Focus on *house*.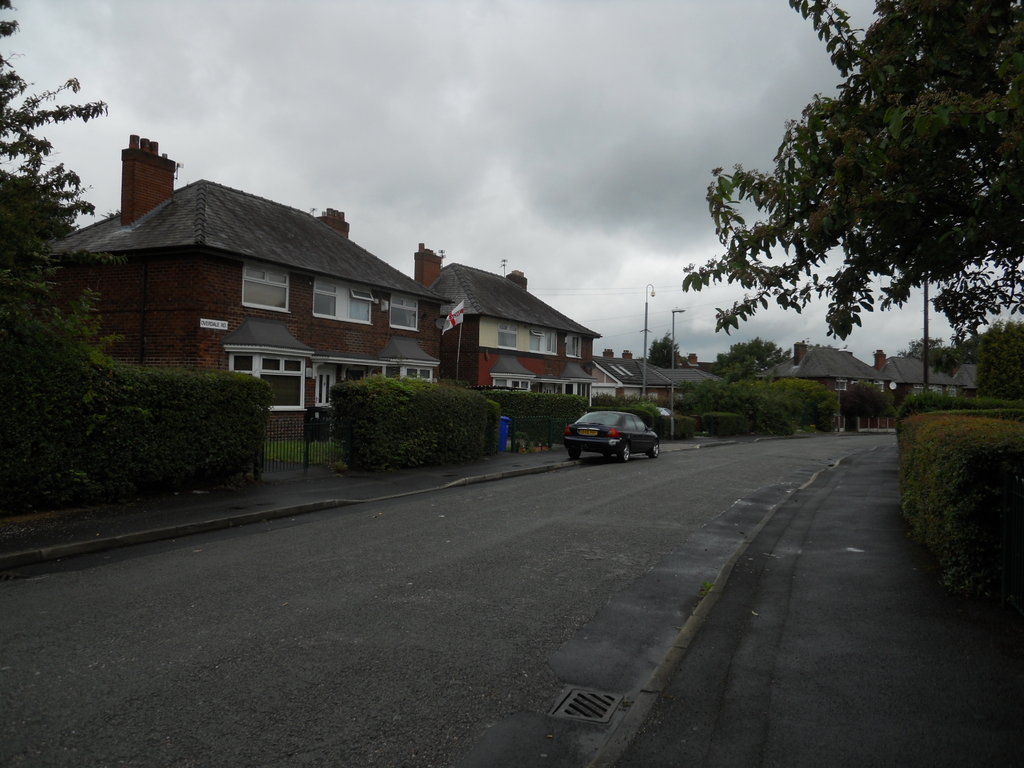
Focused at (x1=458, y1=270, x2=601, y2=409).
